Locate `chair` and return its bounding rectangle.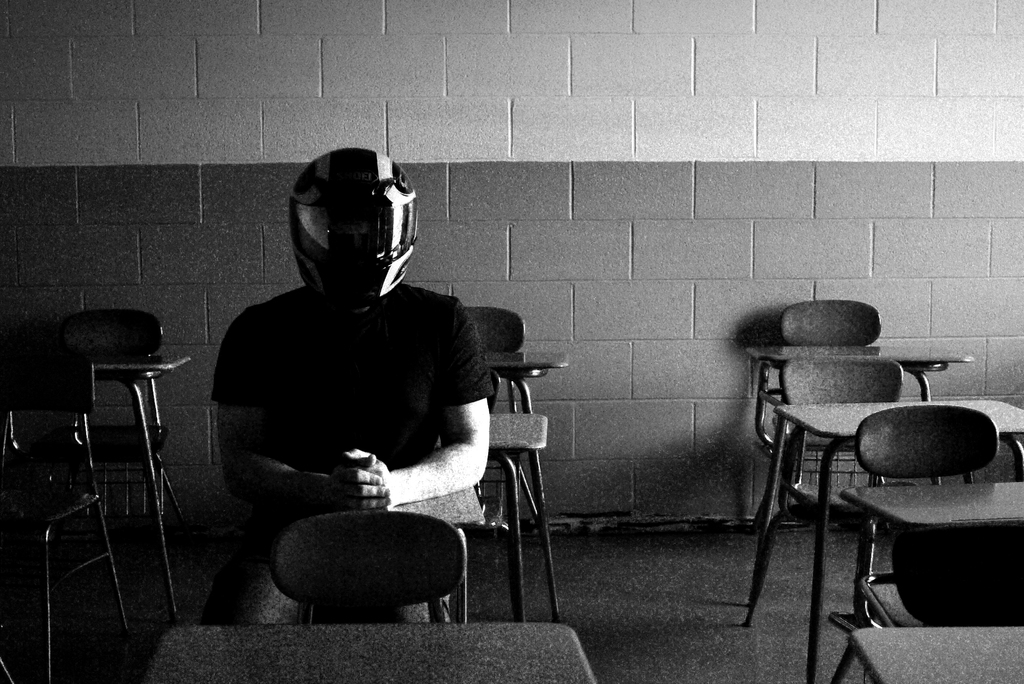
{"left": 271, "top": 509, "right": 465, "bottom": 620}.
